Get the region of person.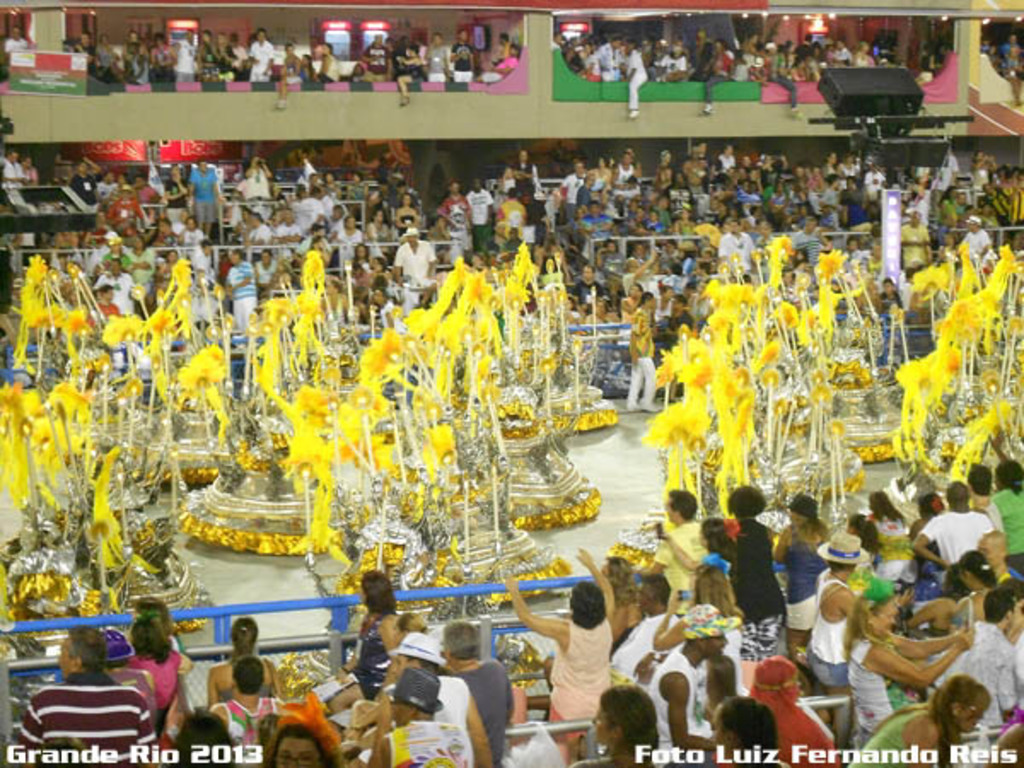
<box>608,577,681,691</box>.
